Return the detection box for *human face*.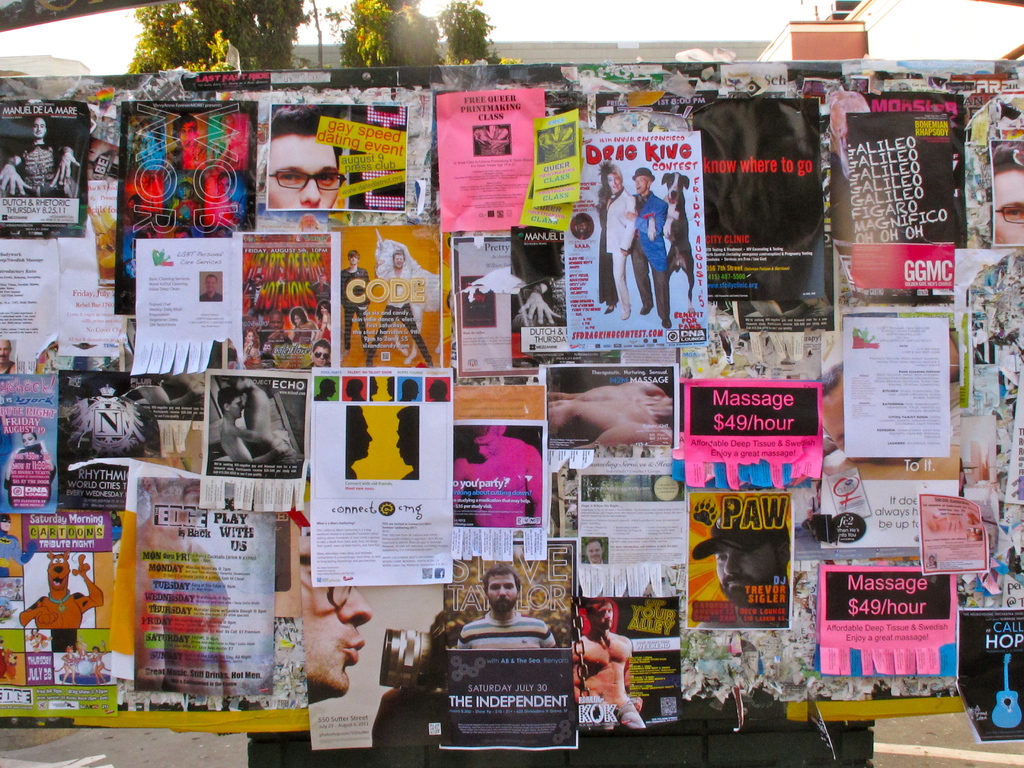
box(320, 276, 326, 284).
